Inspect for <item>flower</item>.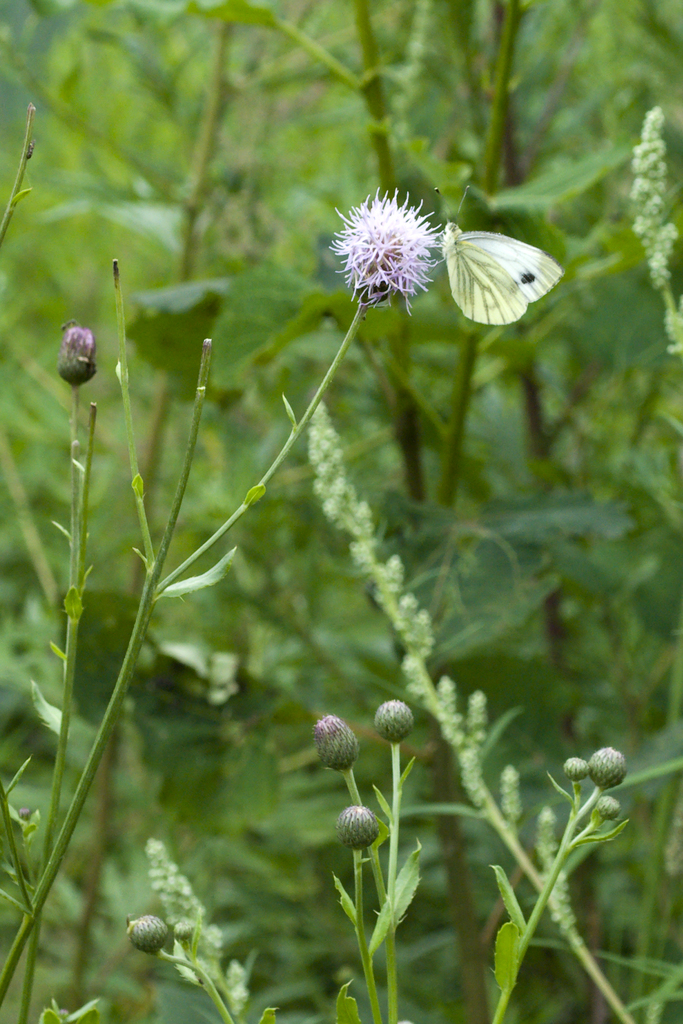
Inspection: [left=317, top=185, right=463, bottom=314].
